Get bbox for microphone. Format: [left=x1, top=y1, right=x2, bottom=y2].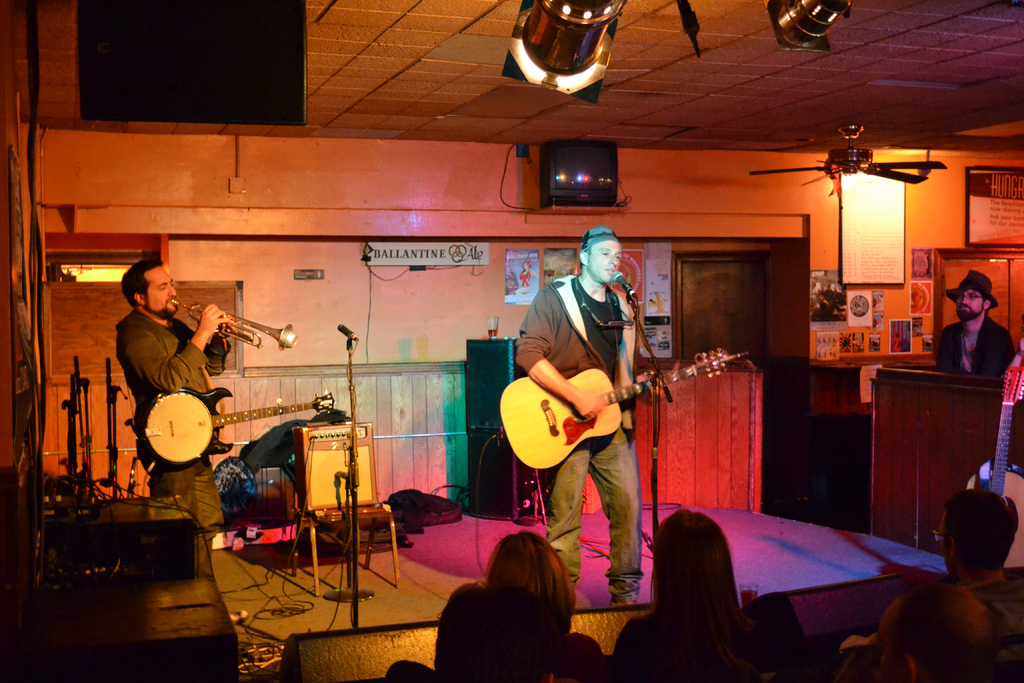
[left=614, top=270, right=637, bottom=299].
